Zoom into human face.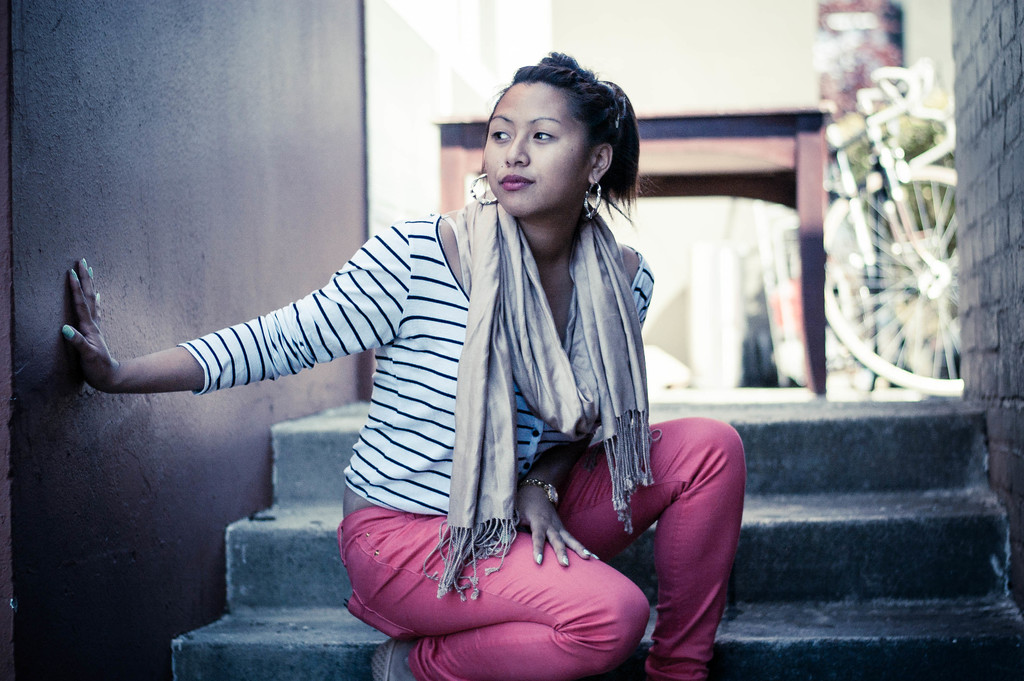
Zoom target: [476,79,588,224].
